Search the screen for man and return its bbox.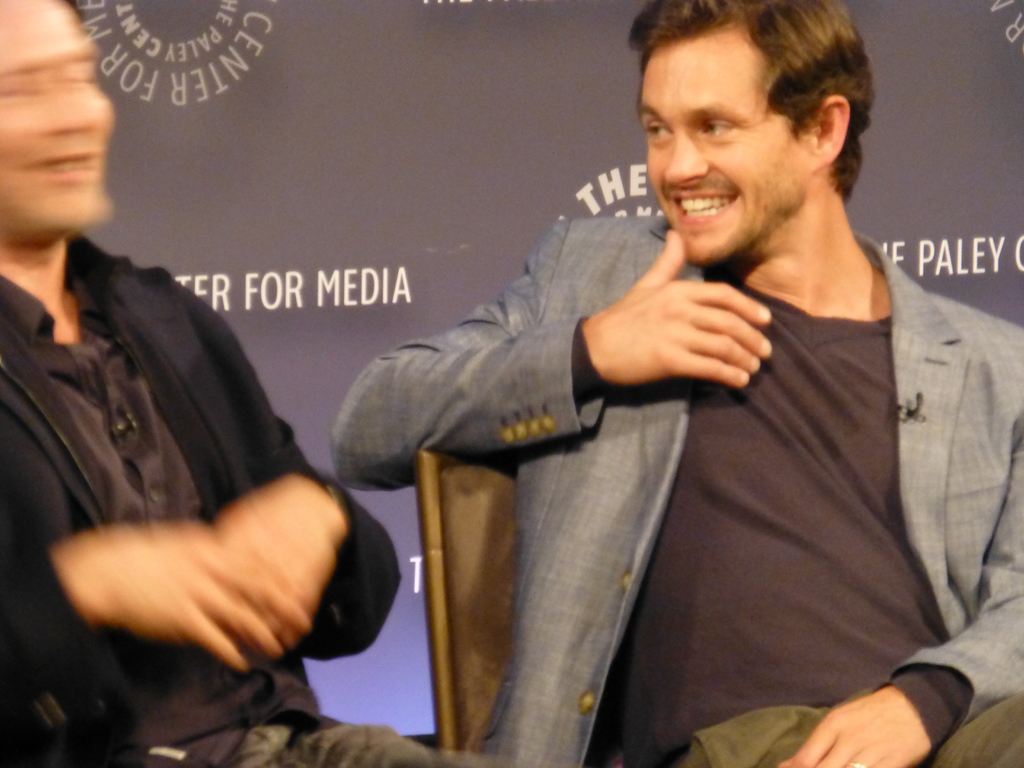
Found: x1=273, y1=20, x2=986, y2=756.
